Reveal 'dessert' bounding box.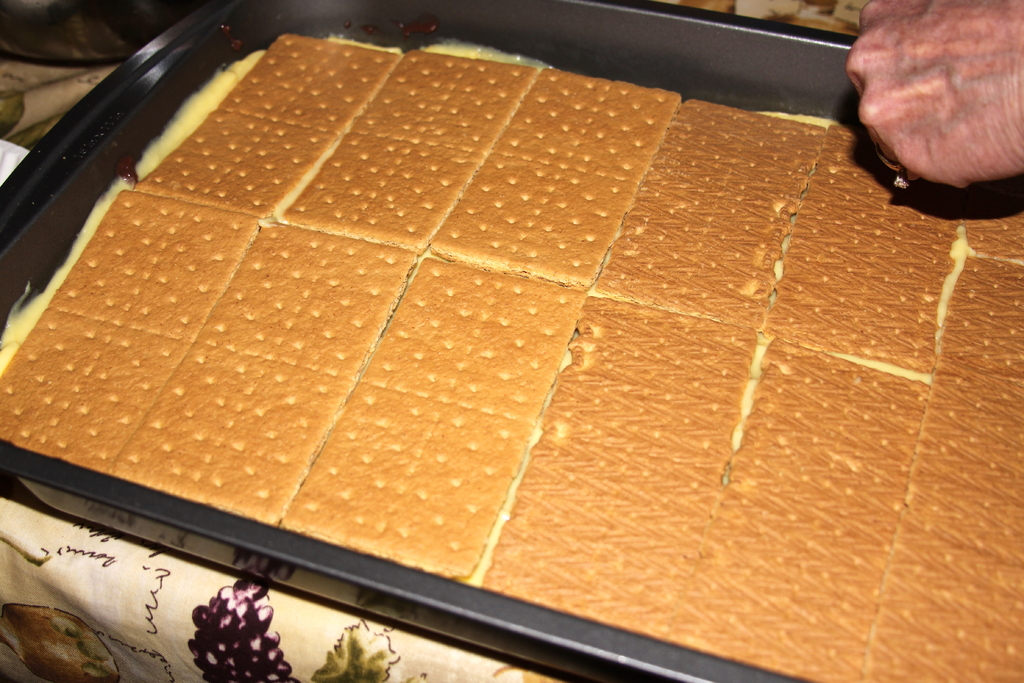
Revealed: box=[647, 124, 962, 678].
